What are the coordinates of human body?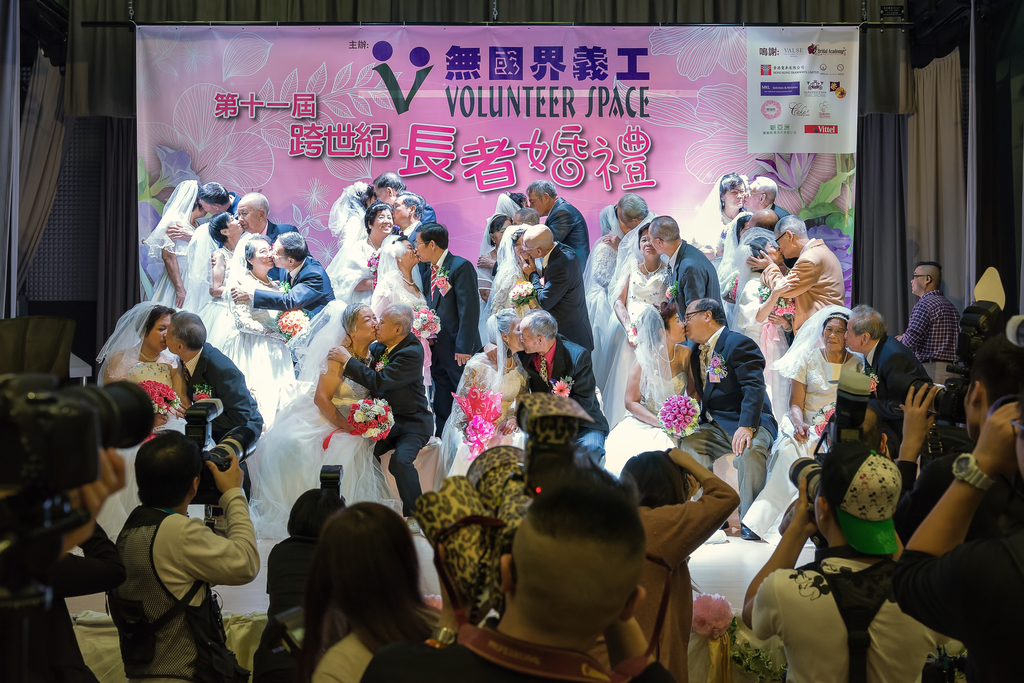
<region>363, 466, 673, 682</region>.
